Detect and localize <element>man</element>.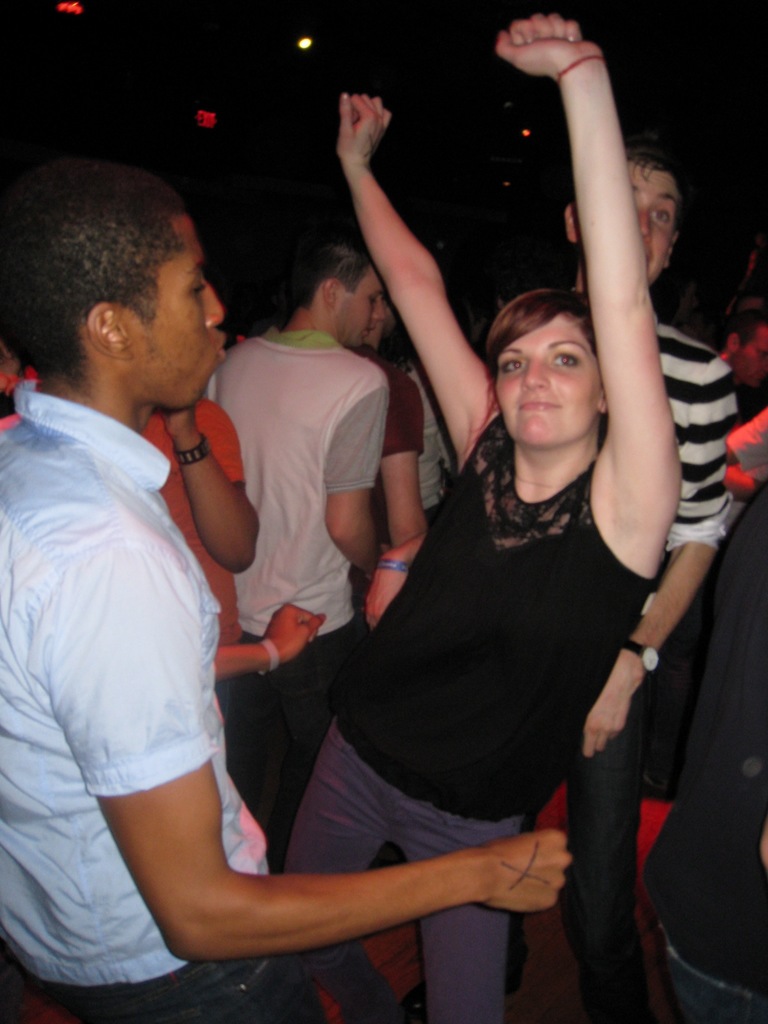
Localized at BBox(558, 134, 735, 1023).
